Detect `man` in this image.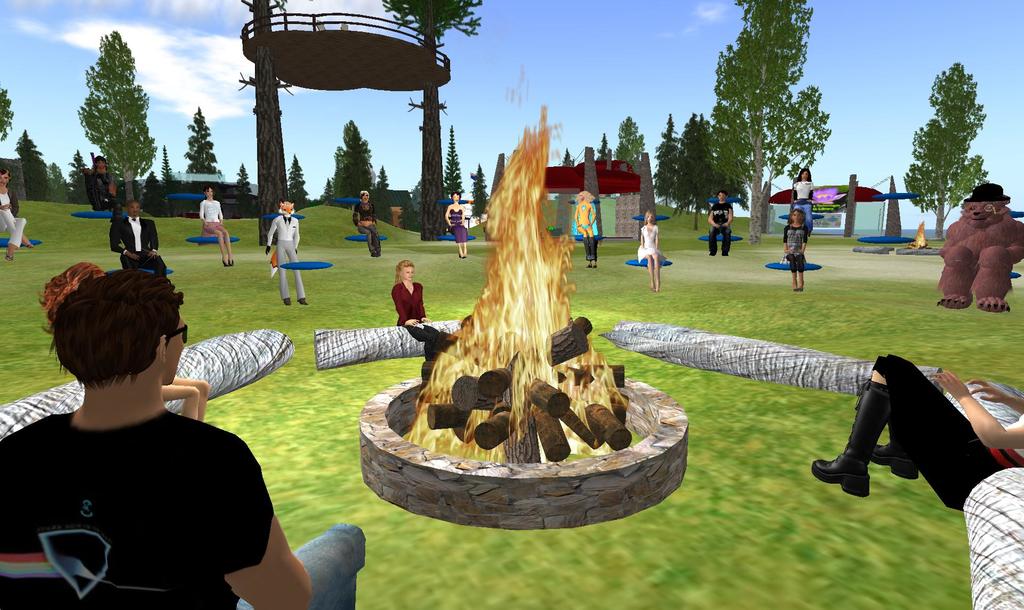
Detection: locate(267, 198, 305, 309).
